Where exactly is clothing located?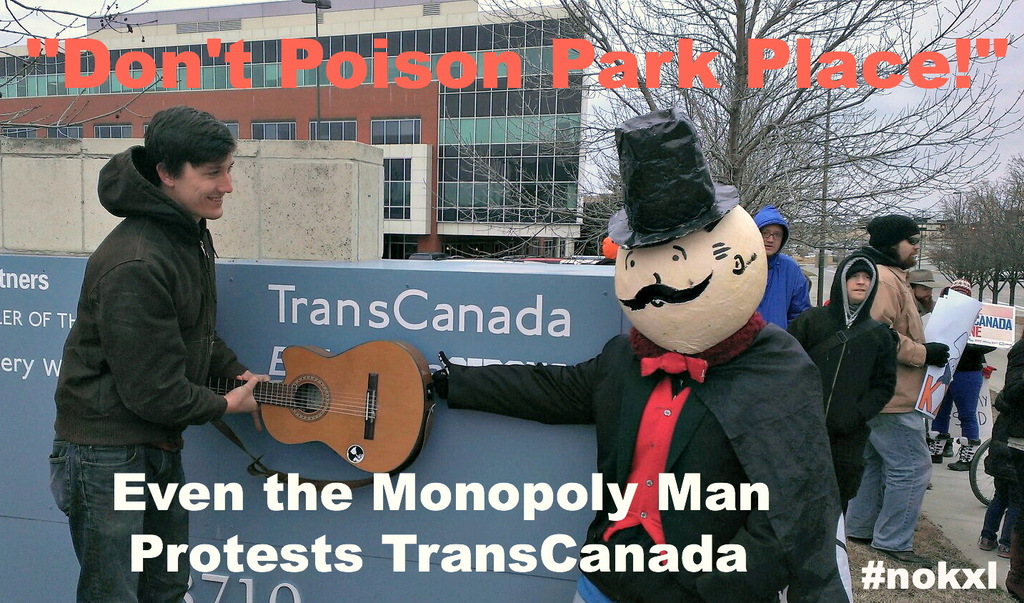
Its bounding box is bbox=(440, 308, 847, 602).
